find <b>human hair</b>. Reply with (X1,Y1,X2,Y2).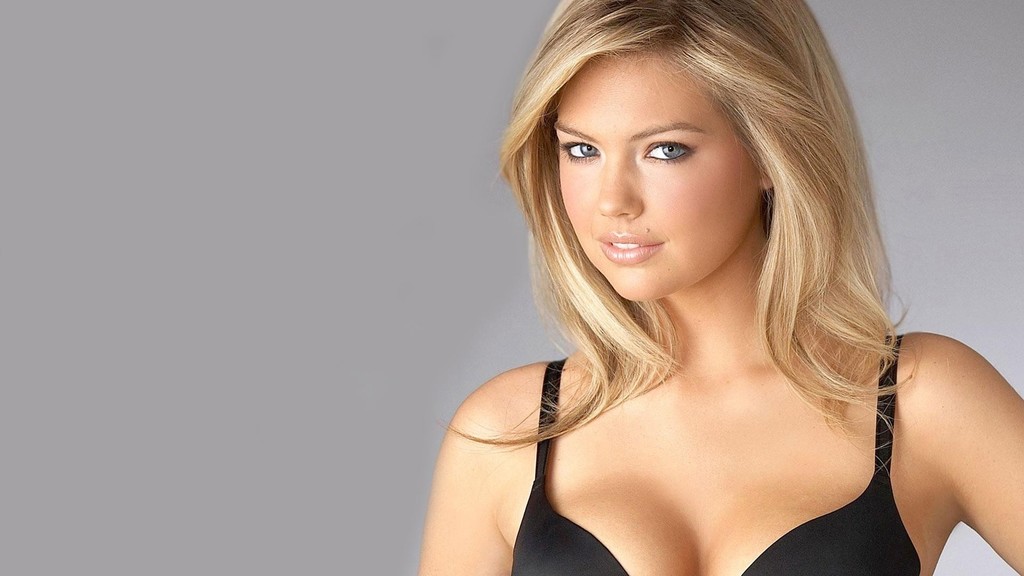
(489,0,919,492).
